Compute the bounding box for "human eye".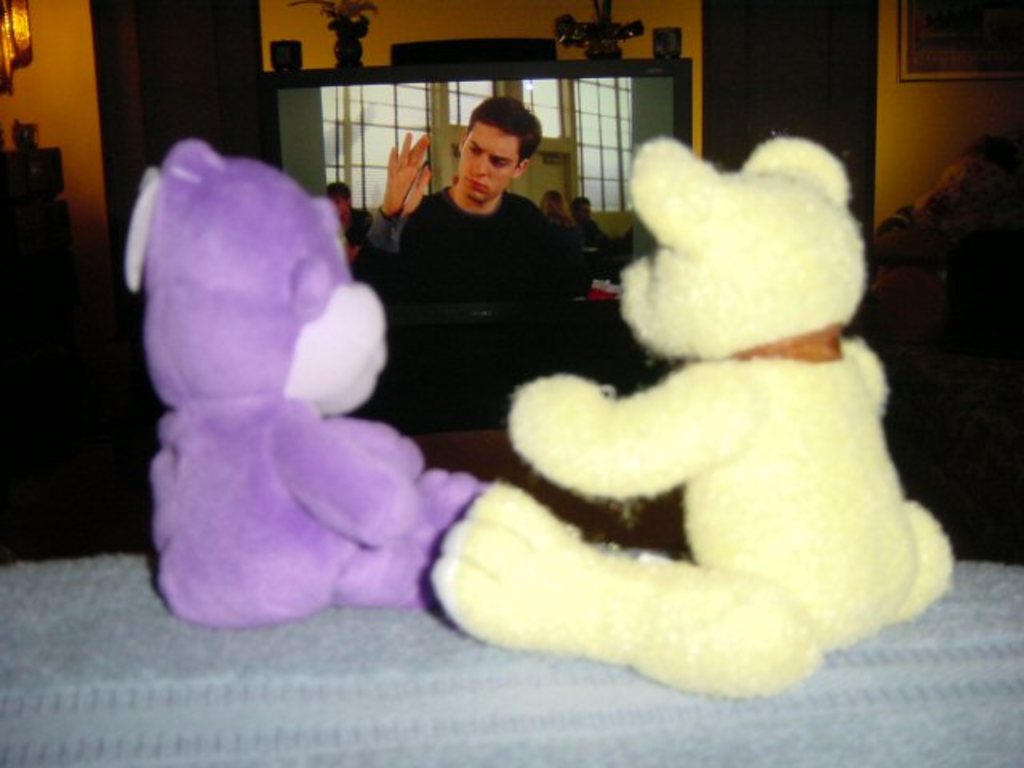
<box>490,157,509,170</box>.
